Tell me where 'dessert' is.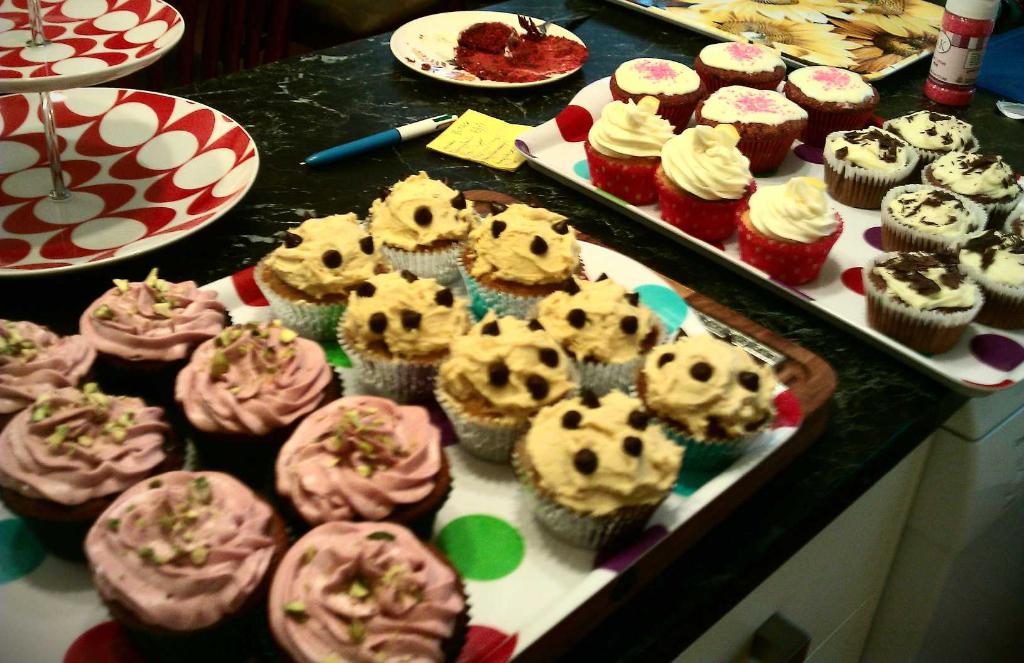
'dessert' is at left=893, top=116, right=965, bottom=160.
